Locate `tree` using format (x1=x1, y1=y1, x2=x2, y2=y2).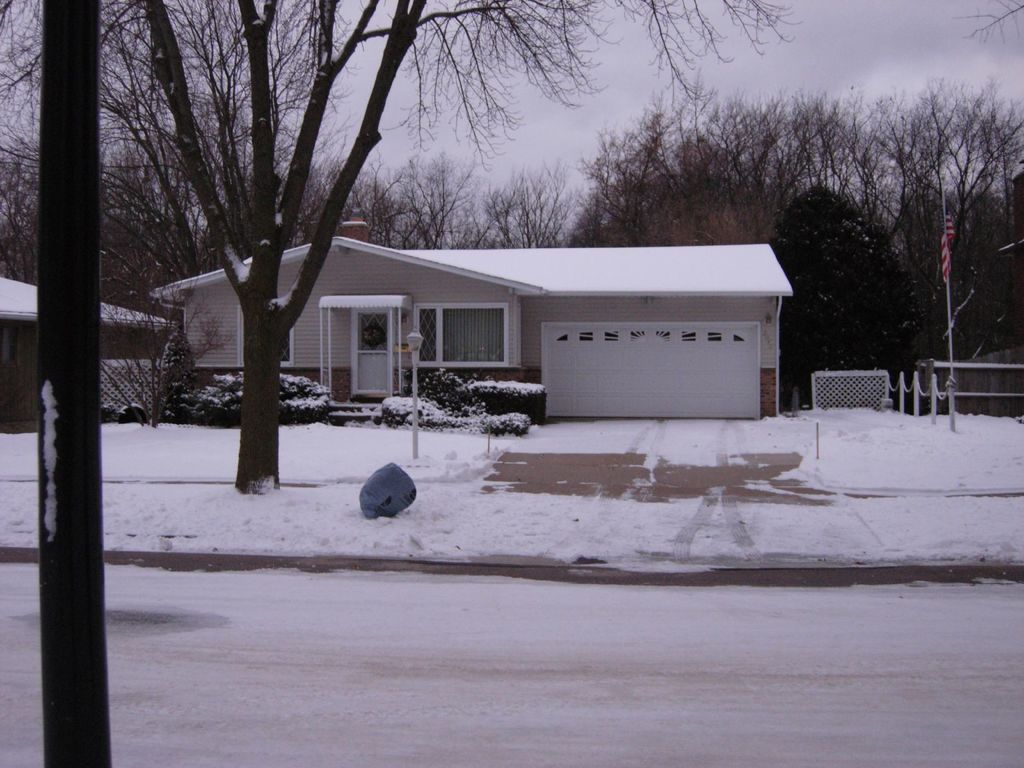
(x1=568, y1=77, x2=856, y2=280).
